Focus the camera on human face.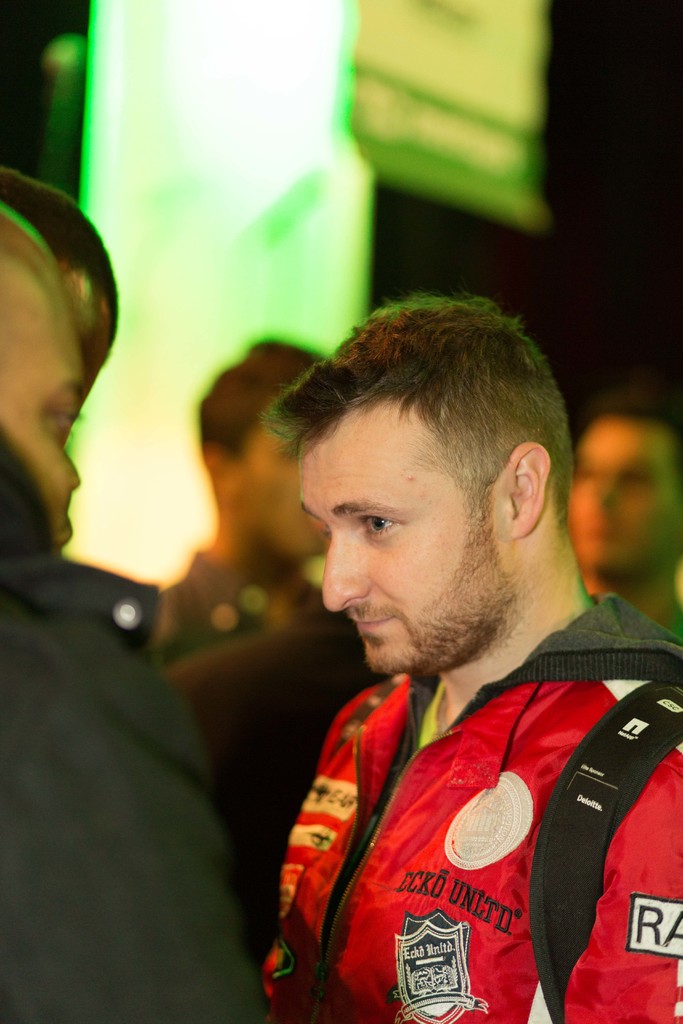
Focus region: region(0, 300, 78, 545).
